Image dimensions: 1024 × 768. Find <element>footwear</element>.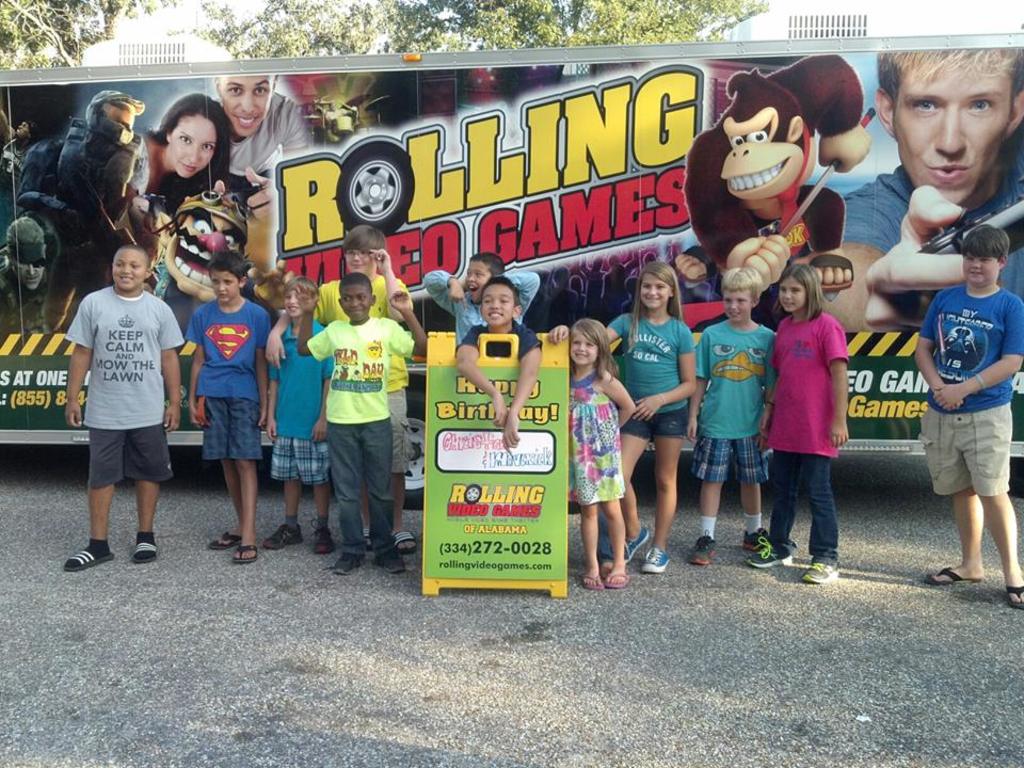
BBox(263, 523, 301, 549).
